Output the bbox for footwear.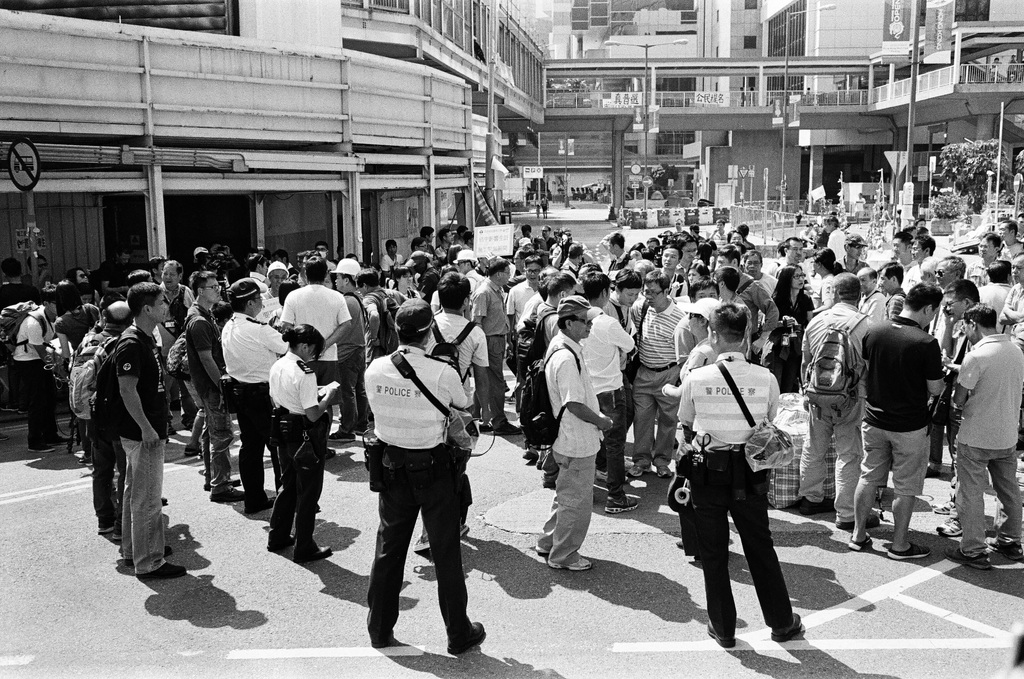
(x1=184, y1=442, x2=198, y2=452).
